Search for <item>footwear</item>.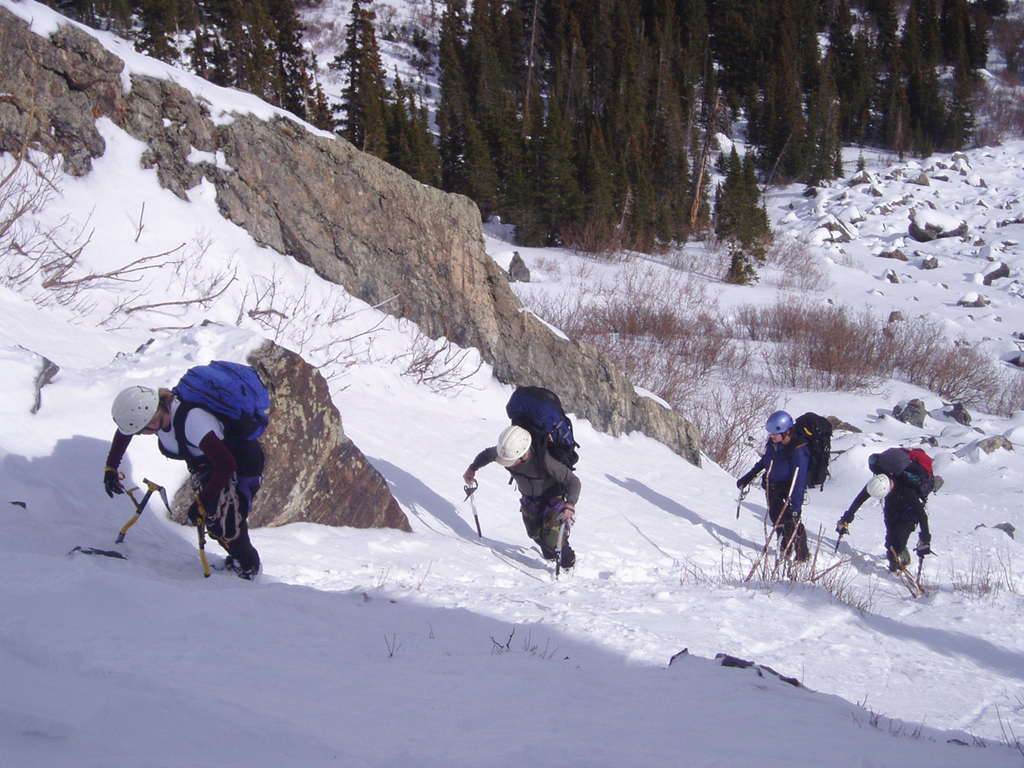
Found at bbox=(788, 547, 811, 560).
